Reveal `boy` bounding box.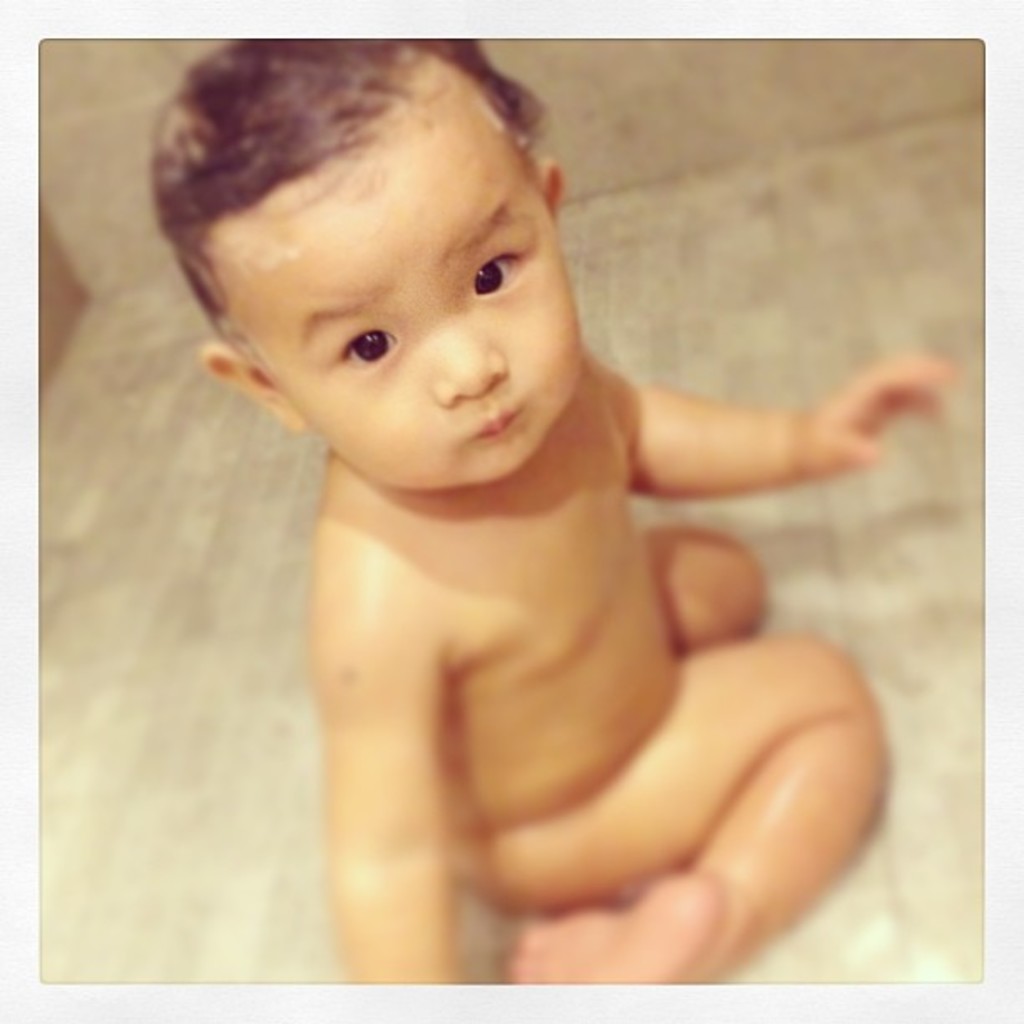
Revealed: <box>149,40,959,982</box>.
